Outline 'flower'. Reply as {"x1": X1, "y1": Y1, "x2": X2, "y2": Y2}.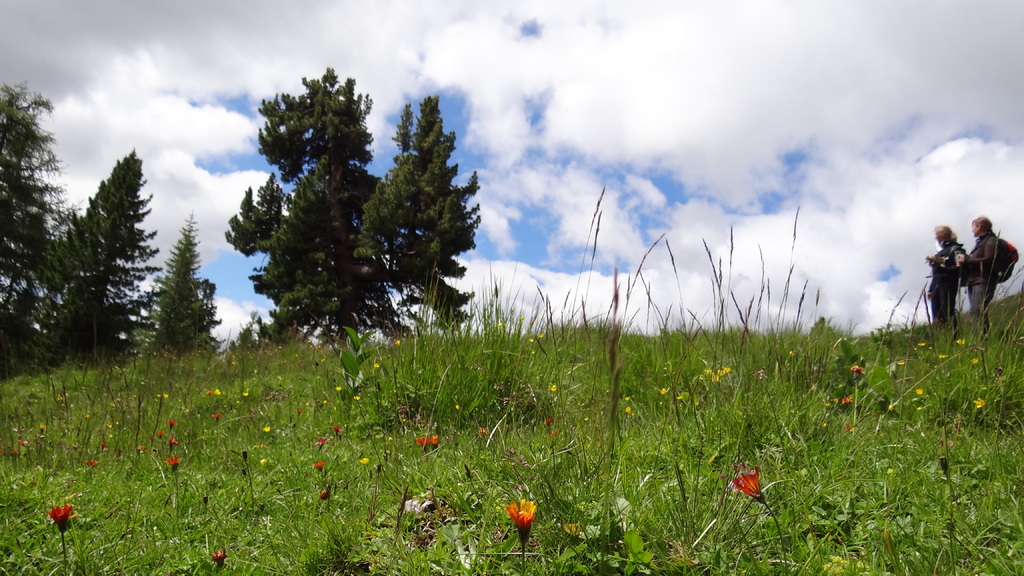
{"x1": 360, "y1": 456, "x2": 371, "y2": 467}.
